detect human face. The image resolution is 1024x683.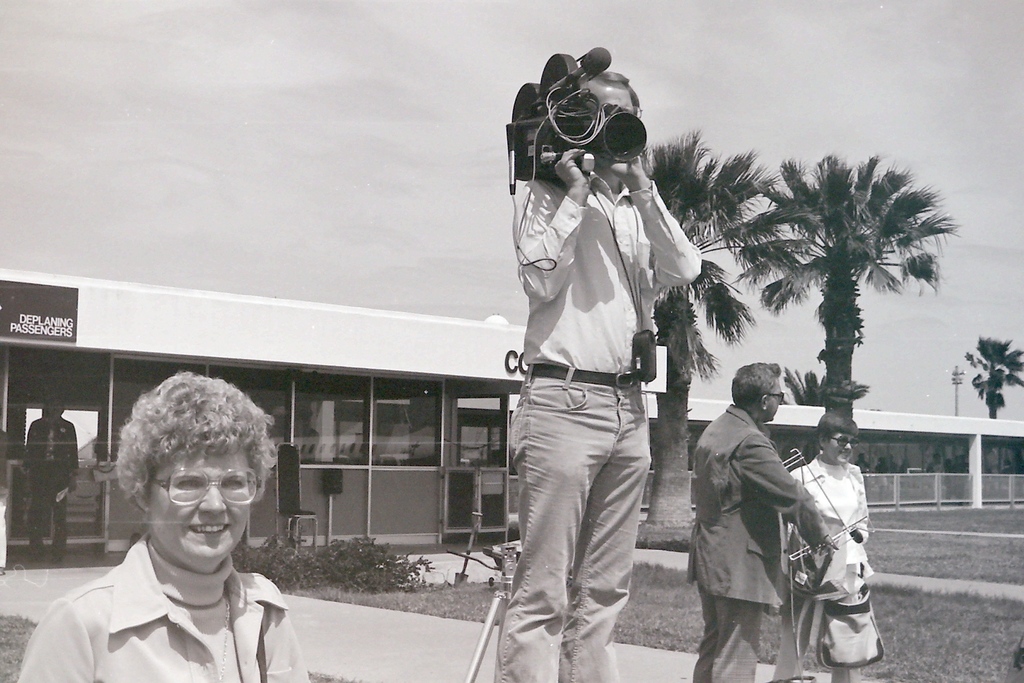
box=[584, 83, 640, 150].
